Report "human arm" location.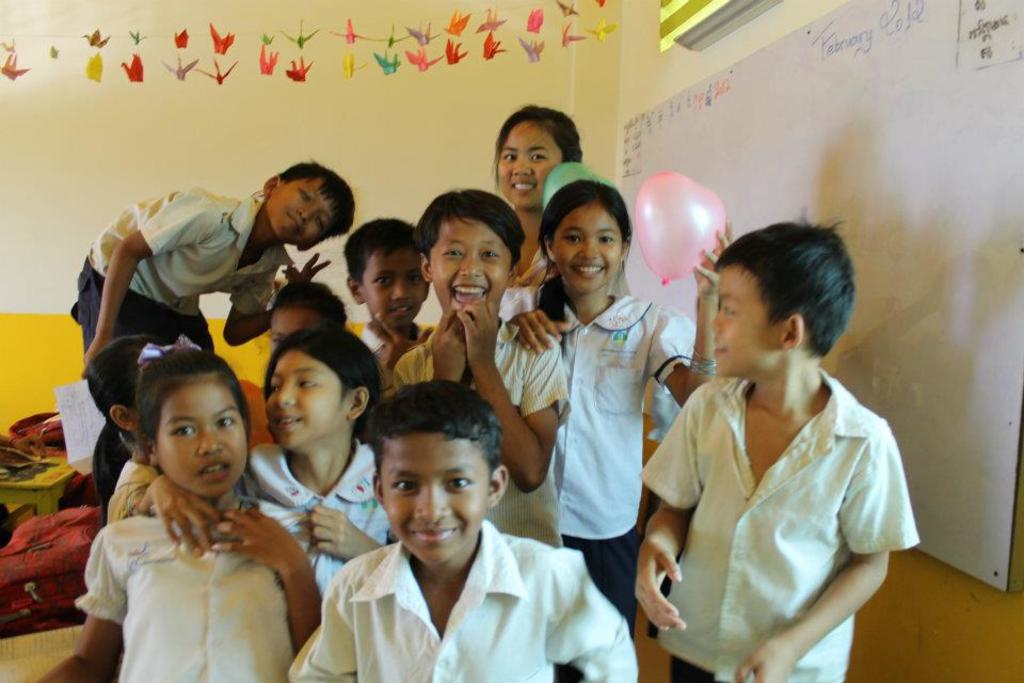
Report: 509, 309, 562, 355.
